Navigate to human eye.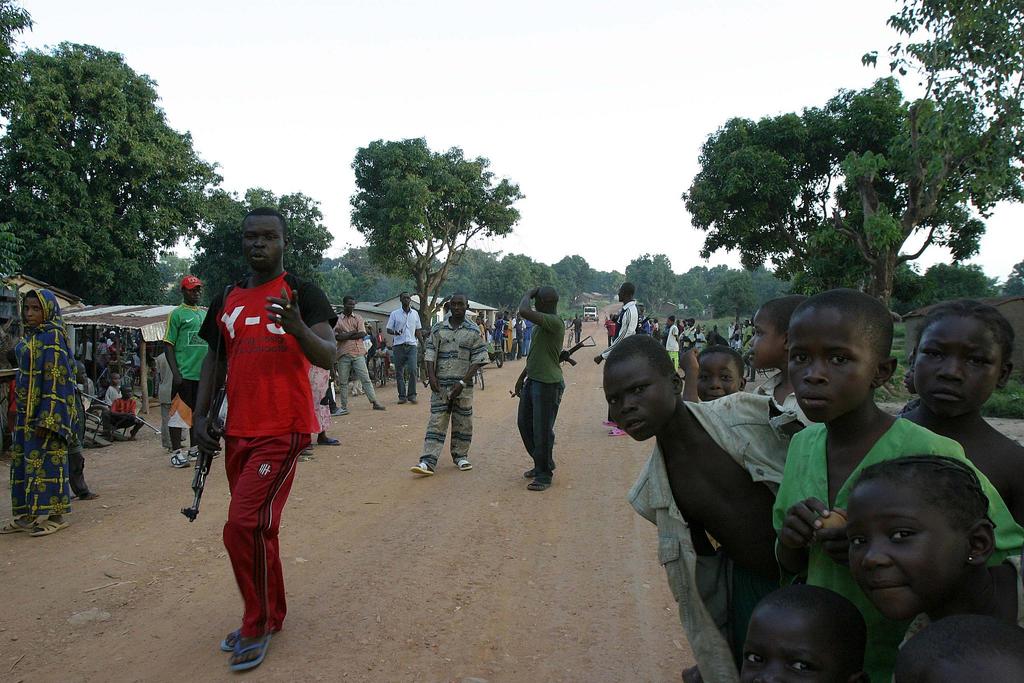
Navigation target: (x1=826, y1=351, x2=850, y2=365).
